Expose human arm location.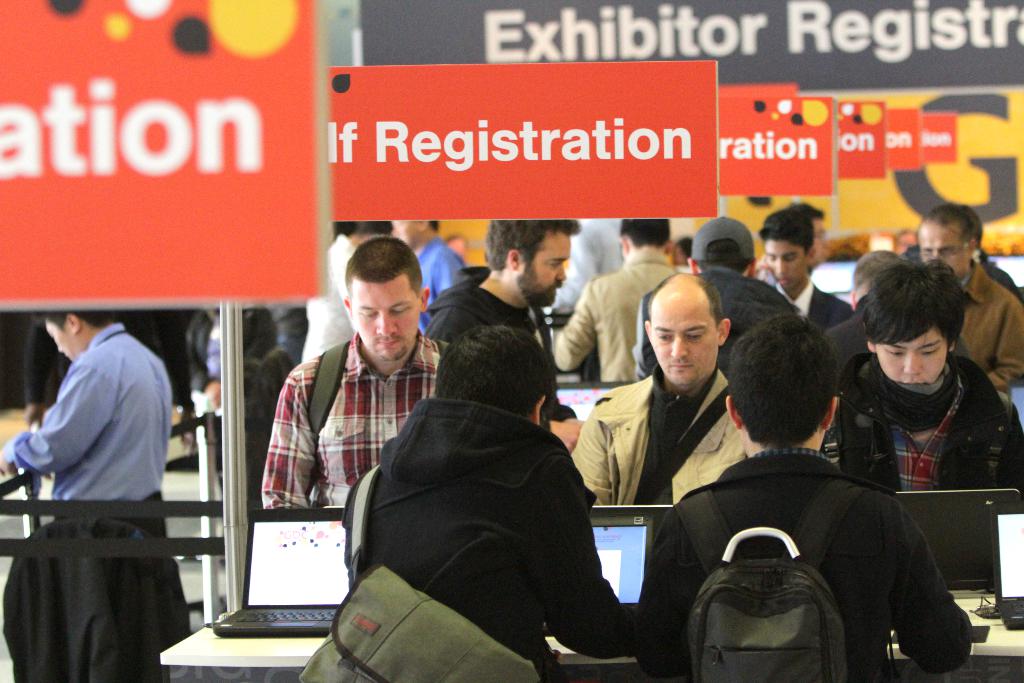
Exposed at bbox=[163, 312, 196, 447].
